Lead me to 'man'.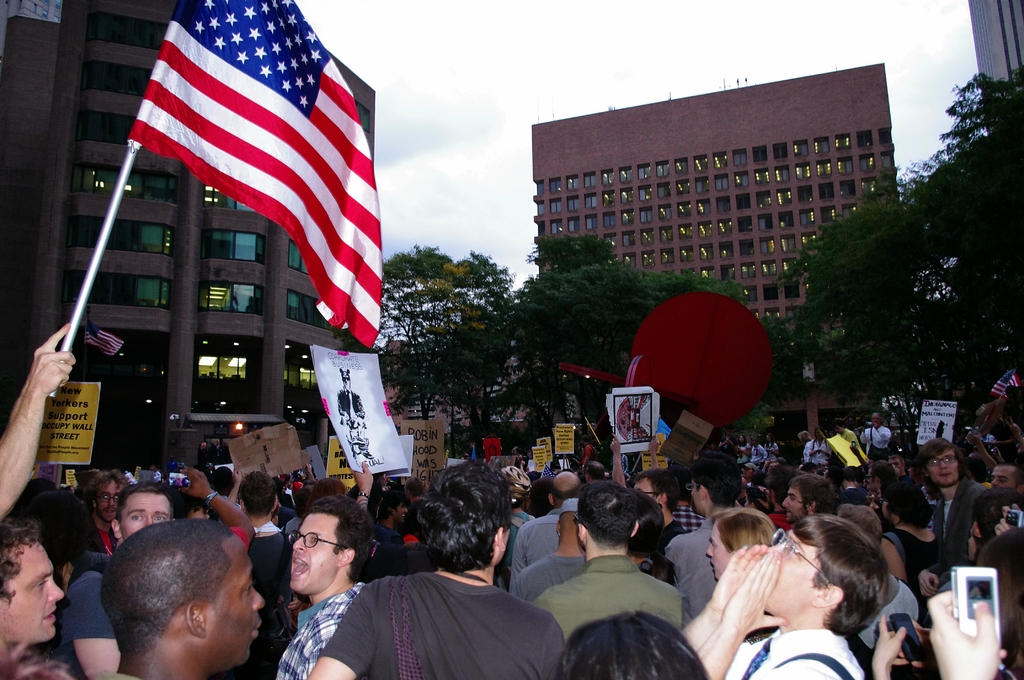
Lead to <region>776, 478, 835, 524</region>.
